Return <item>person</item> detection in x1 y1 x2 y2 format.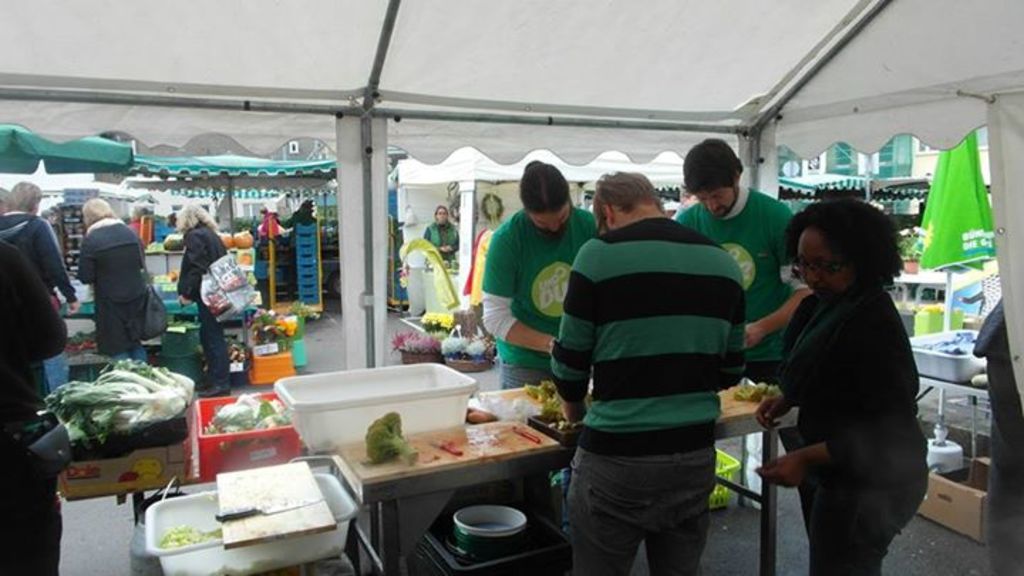
0 176 58 287.
